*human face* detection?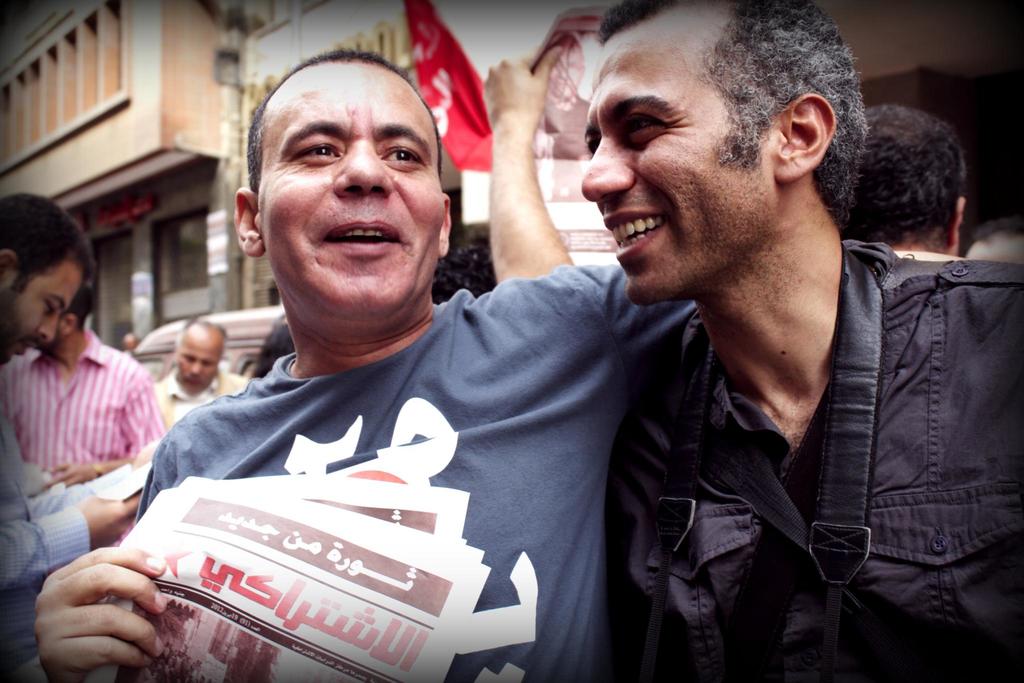
bbox=[580, 6, 779, 307]
